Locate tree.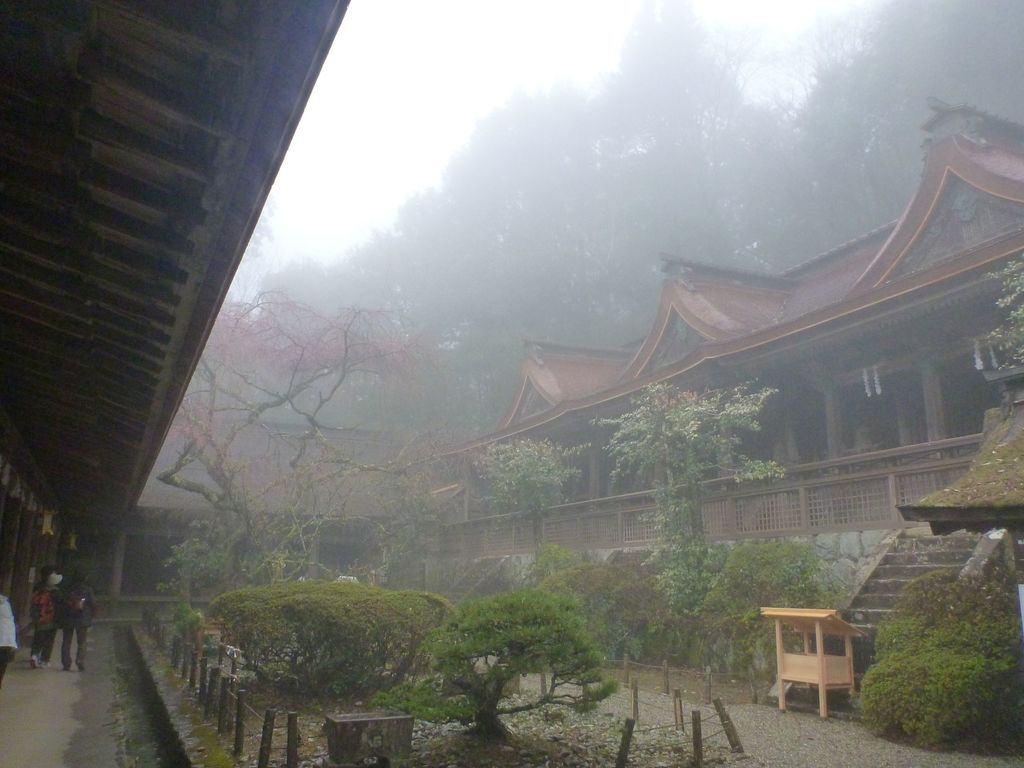
Bounding box: x1=989, y1=257, x2=1023, y2=392.
